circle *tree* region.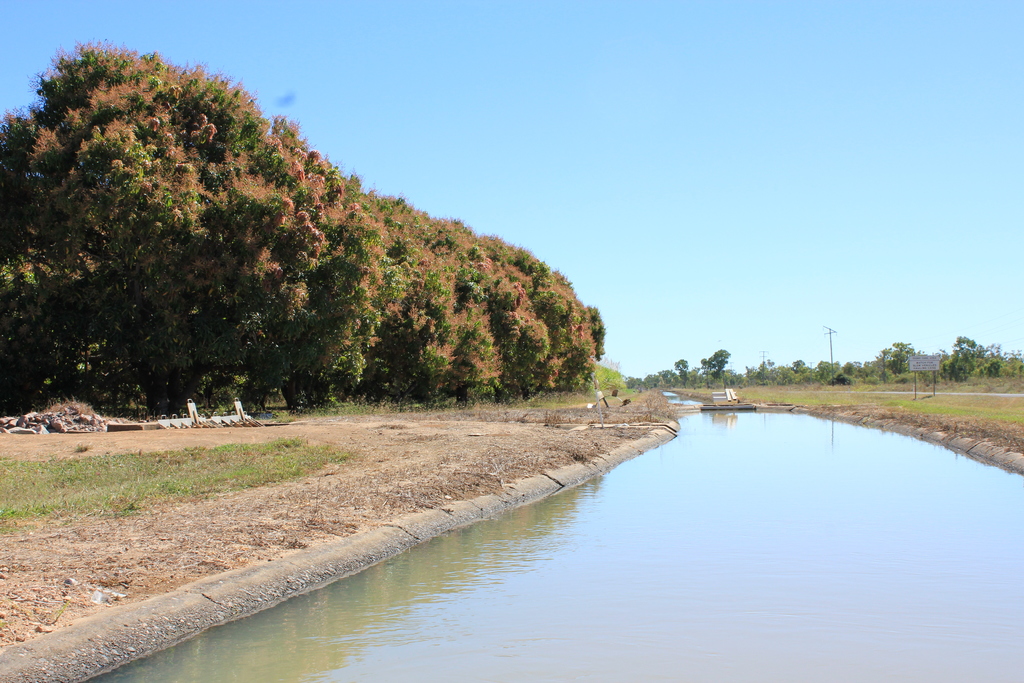
Region: (left=788, top=359, right=814, bottom=381).
